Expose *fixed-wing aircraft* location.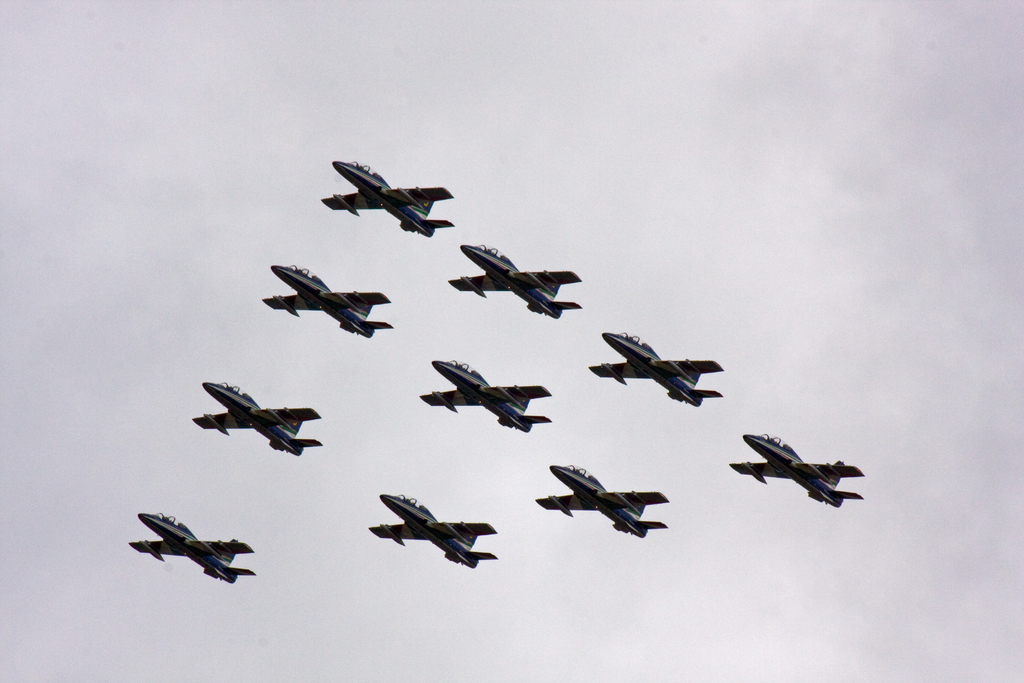
Exposed at 726, 431, 863, 509.
